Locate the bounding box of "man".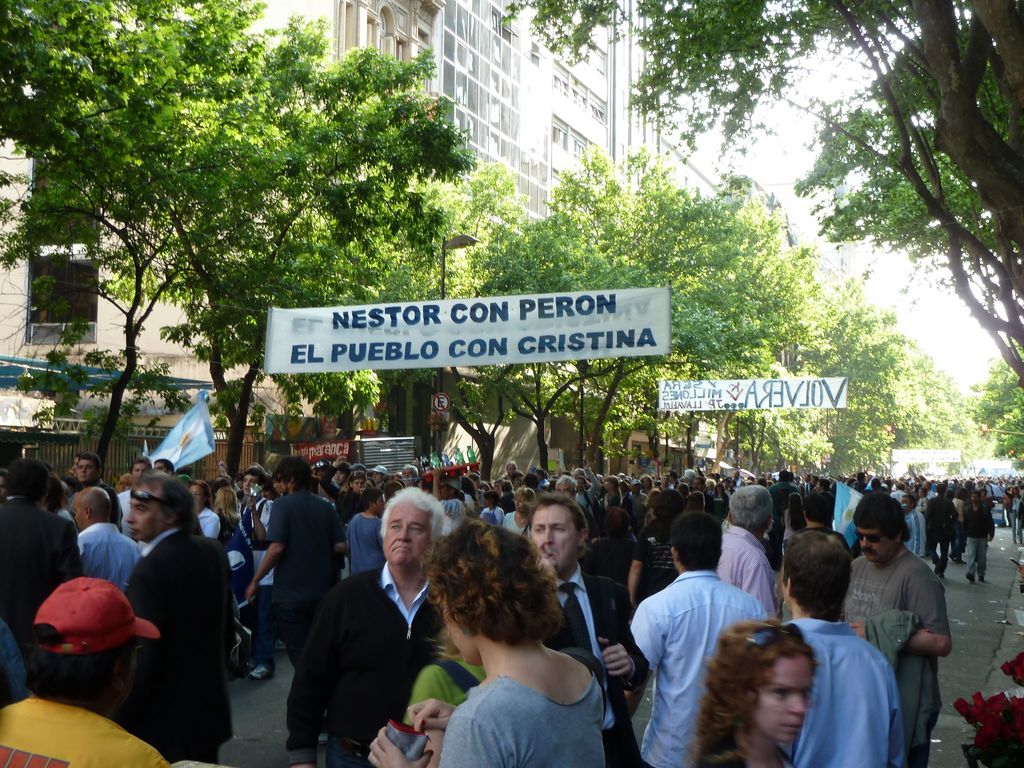
Bounding box: region(575, 457, 600, 518).
